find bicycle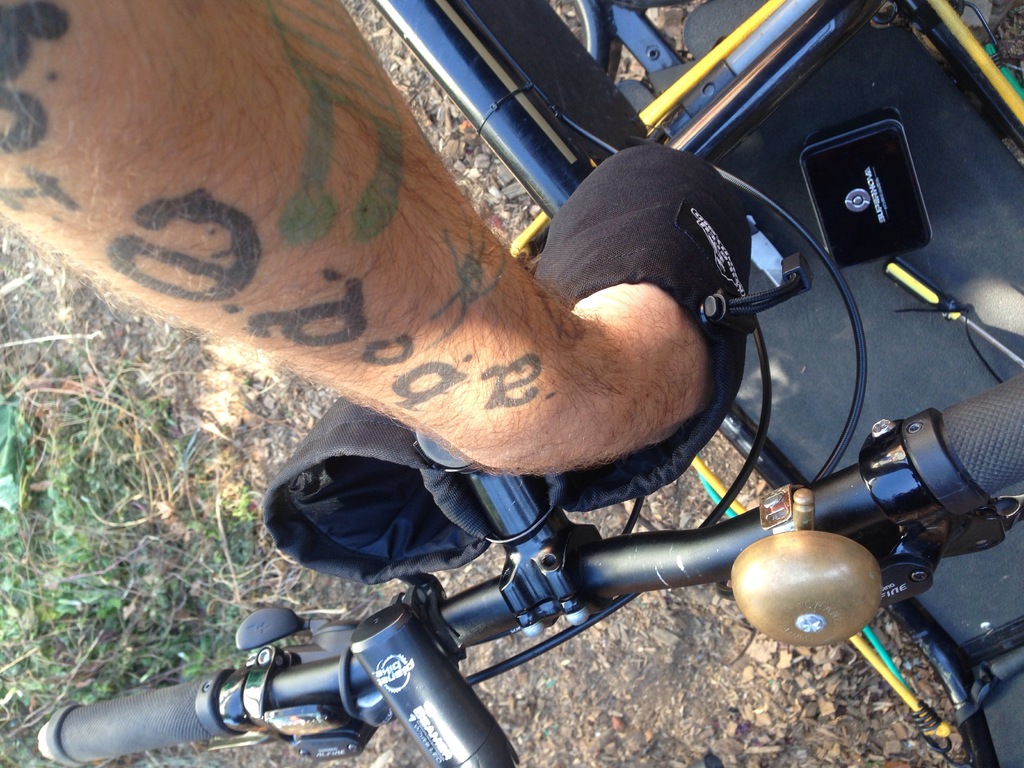
[left=36, top=0, right=1023, bottom=767]
